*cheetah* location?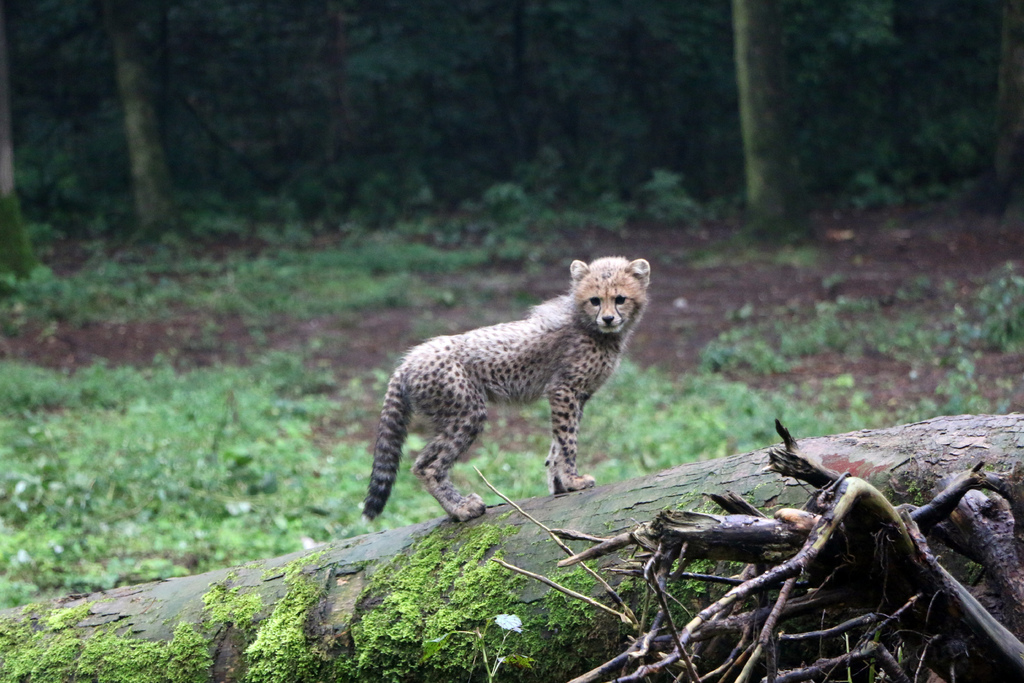
Rect(366, 254, 648, 525)
